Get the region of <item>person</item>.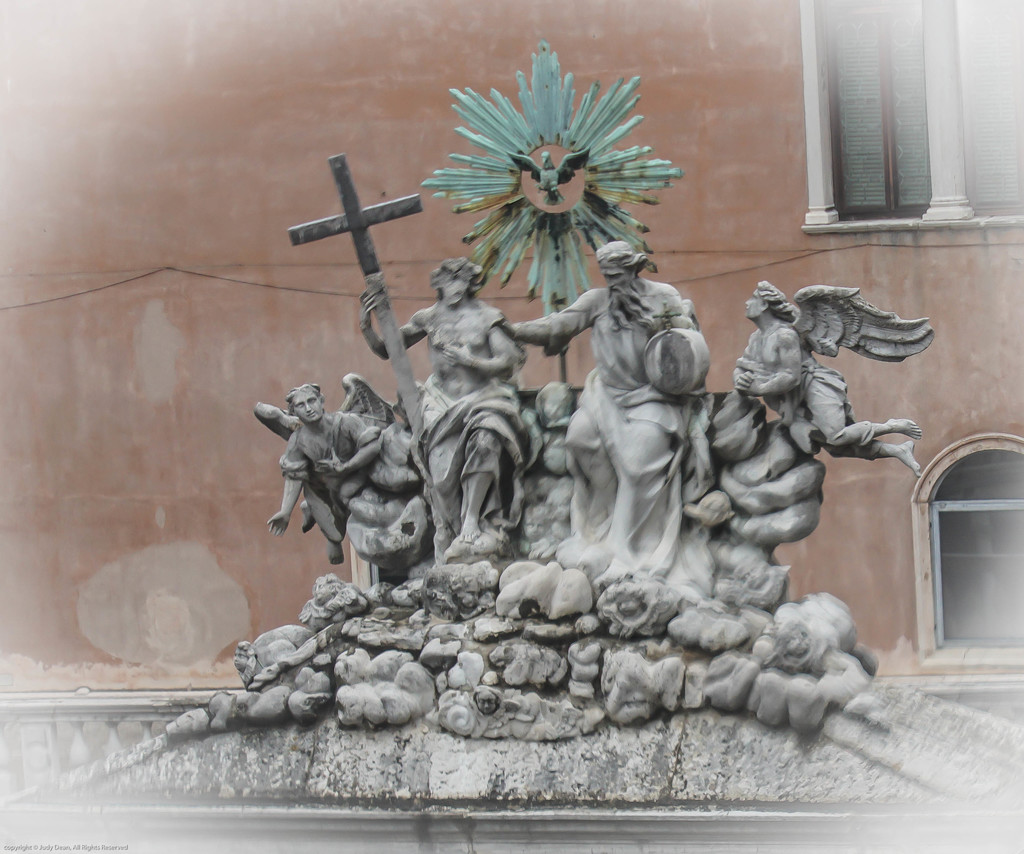
{"left": 484, "top": 241, "right": 707, "bottom": 576}.
